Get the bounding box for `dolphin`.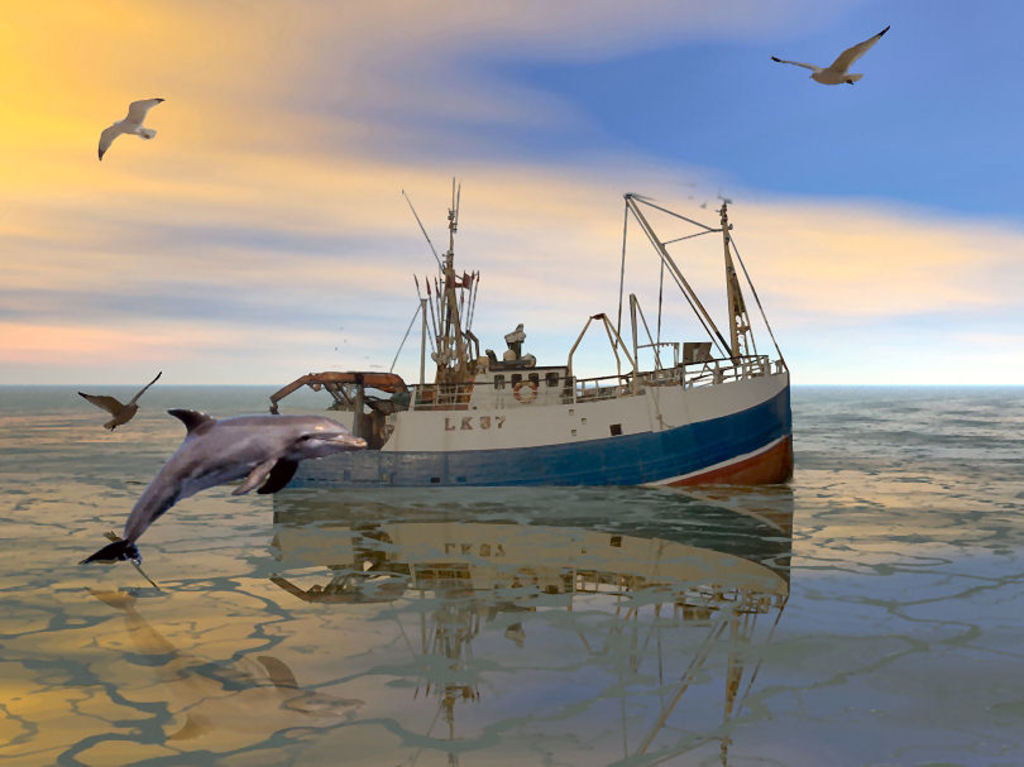
select_region(77, 407, 369, 567).
